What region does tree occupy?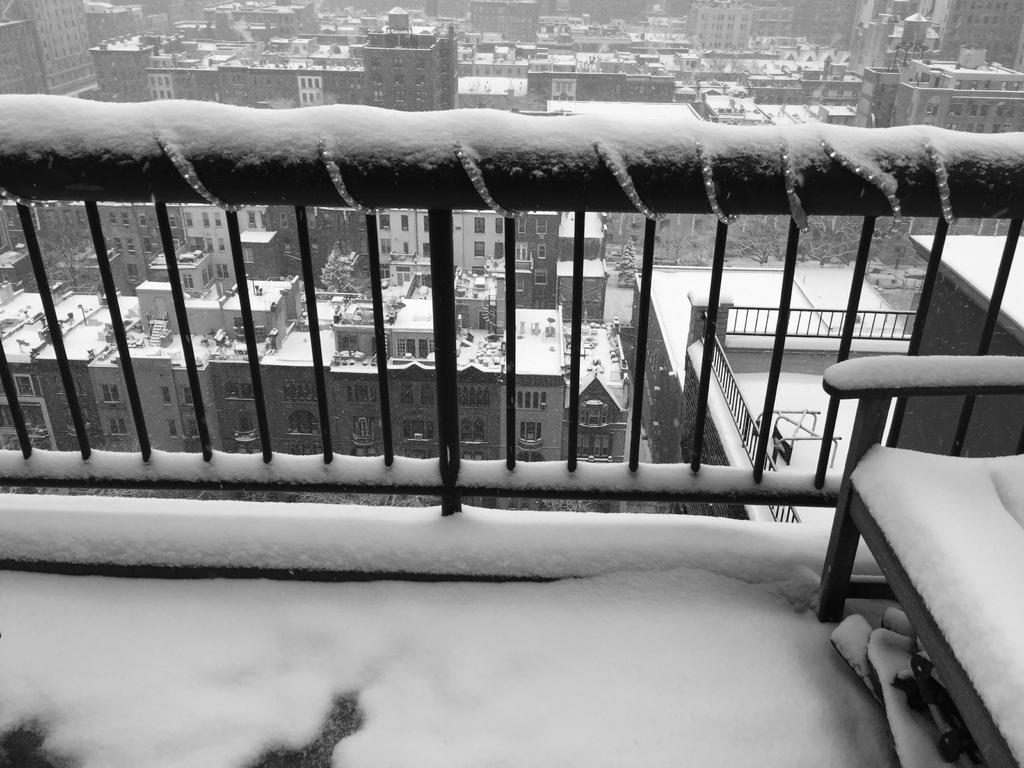
<region>39, 214, 113, 295</region>.
